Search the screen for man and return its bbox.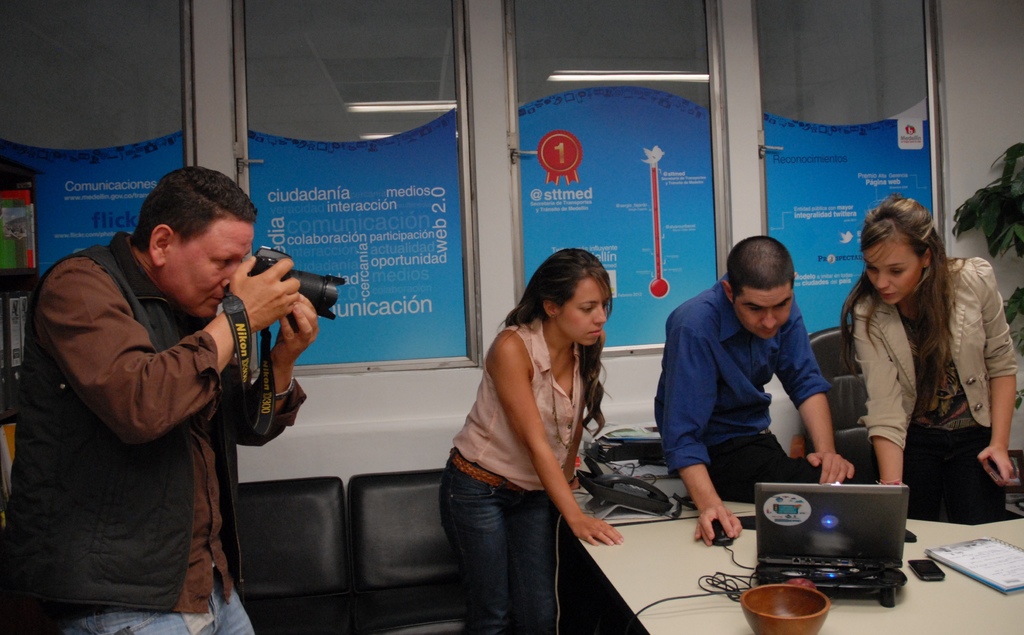
Found: <box>19,161,312,609</box>.
